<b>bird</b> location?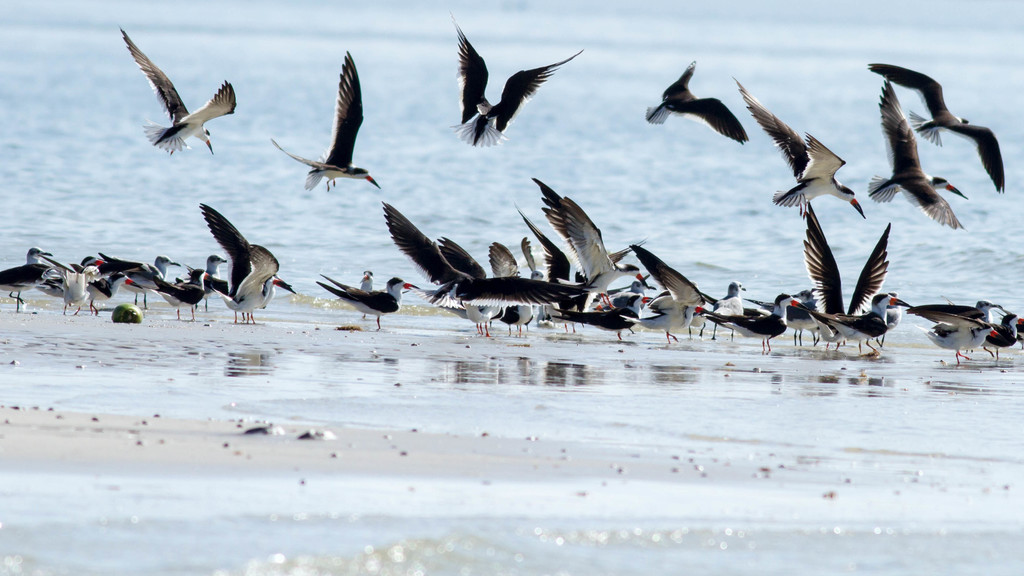
{"left": 48, "top": 259, "right": 115, "bottom": 312}
